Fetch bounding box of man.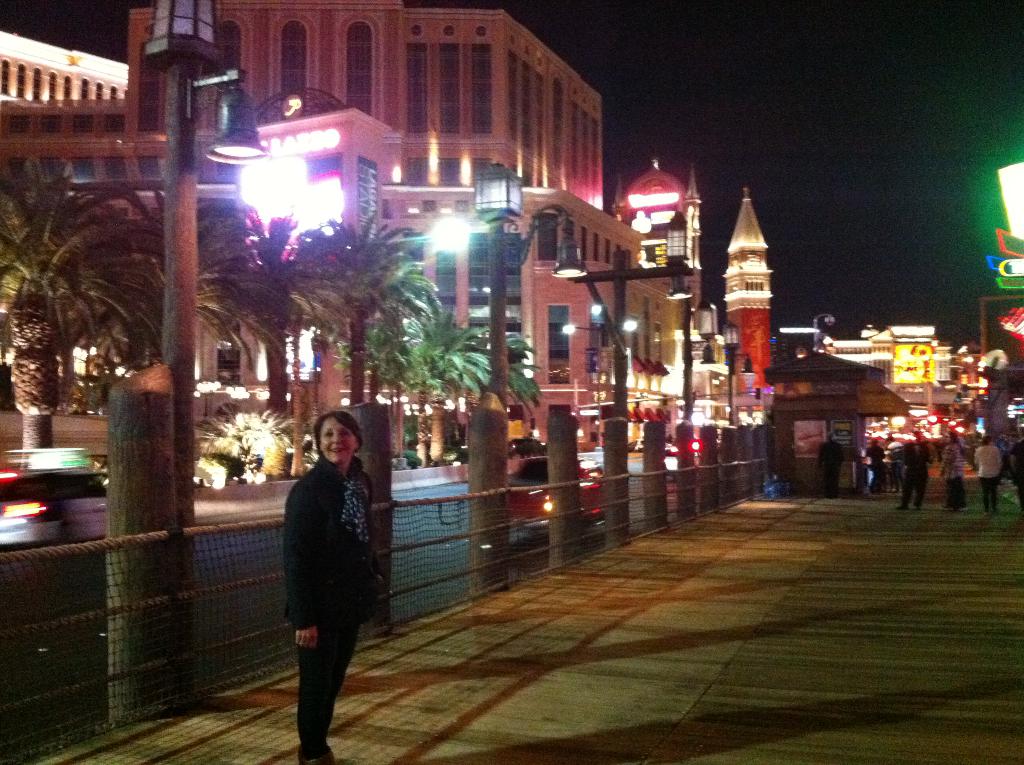
Bbox: box(897, 428, 929, 508).
